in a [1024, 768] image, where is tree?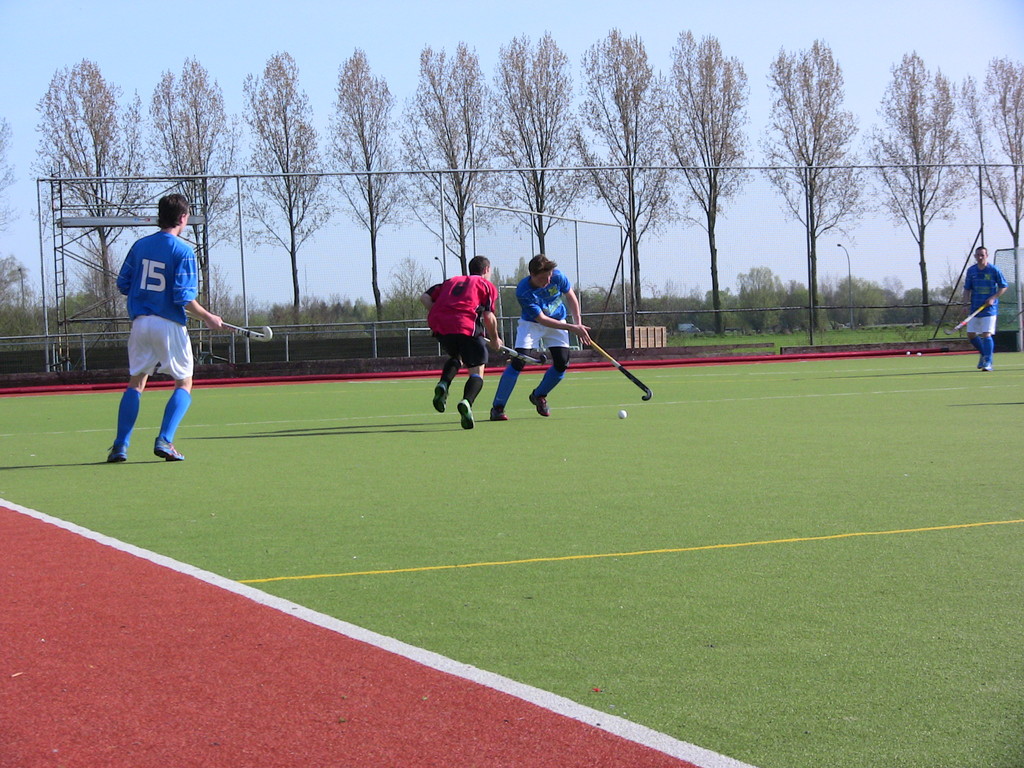
locate(387, 255, 431, 305).
